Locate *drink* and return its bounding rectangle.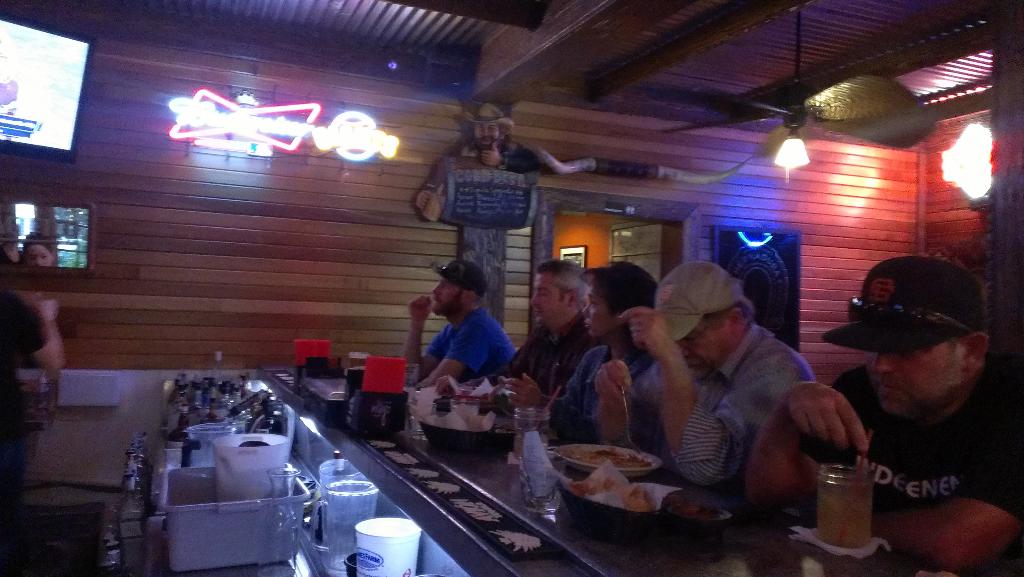
x1=818, y1=485, x2=873, y2=553.
